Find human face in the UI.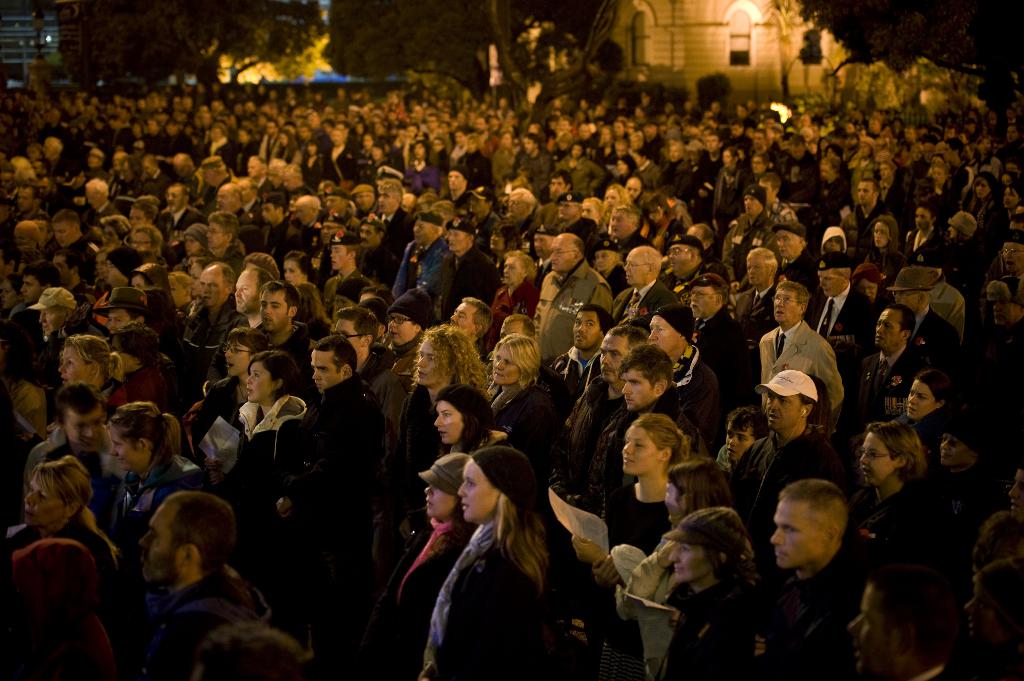
UI element at <box>688,287,714,316</box>.
